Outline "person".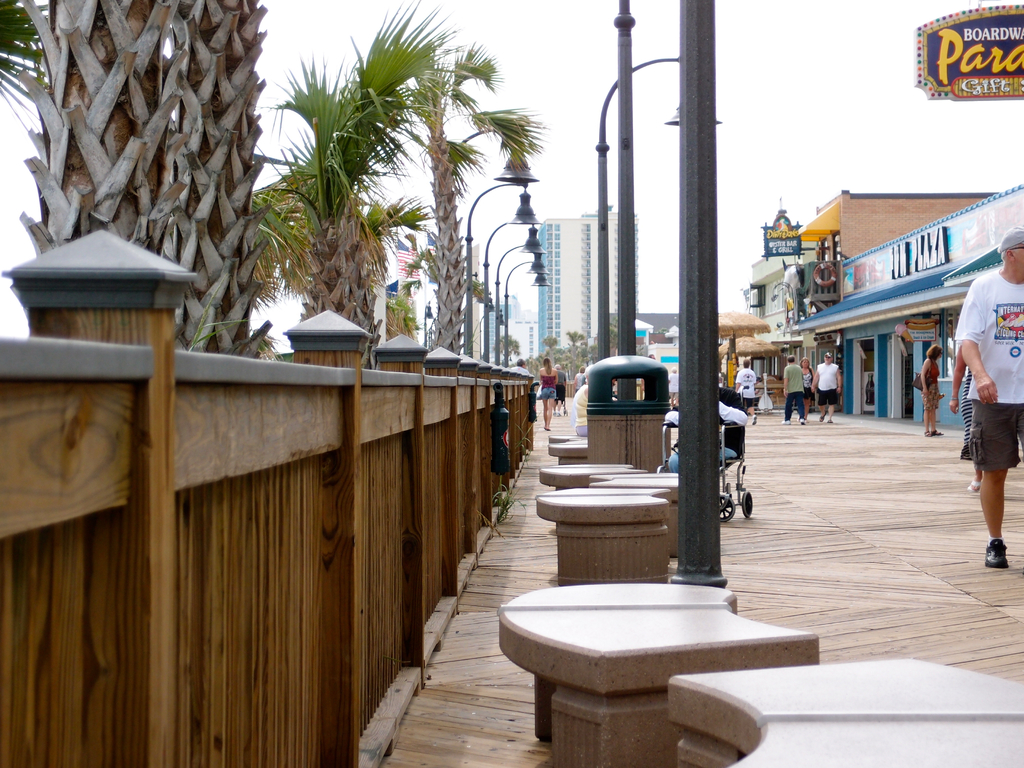
Outline: <bbox>538, 360, 565, 431</bbox>.
